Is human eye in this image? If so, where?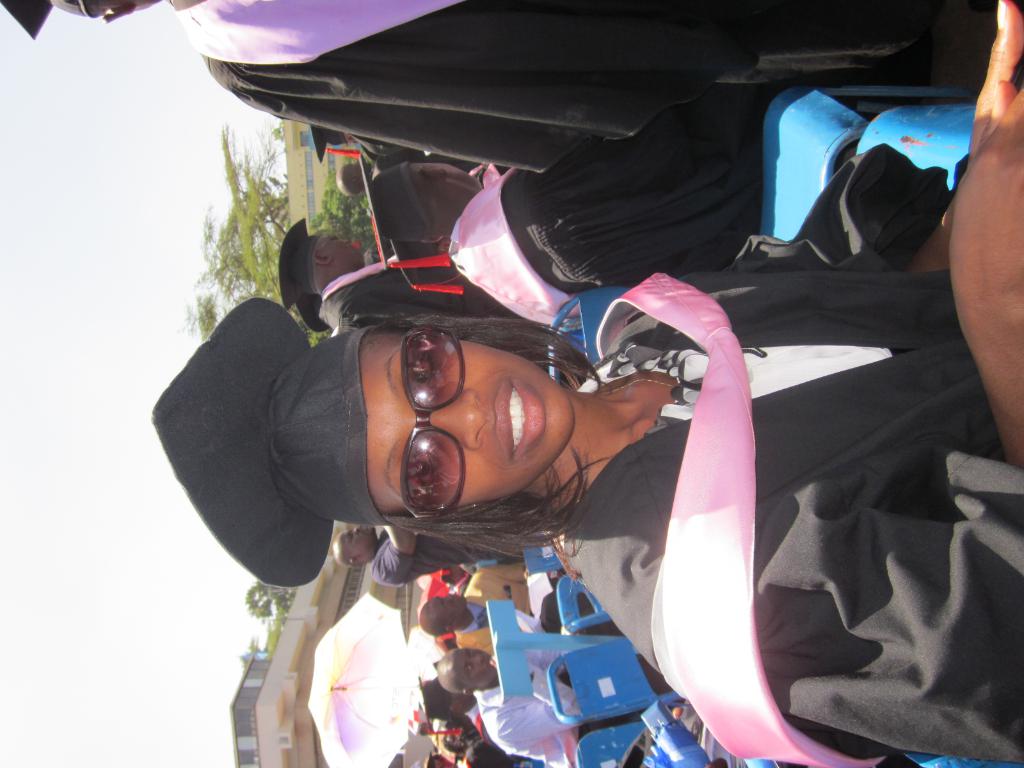
Yes, at region(411, 345, 442, 398).
